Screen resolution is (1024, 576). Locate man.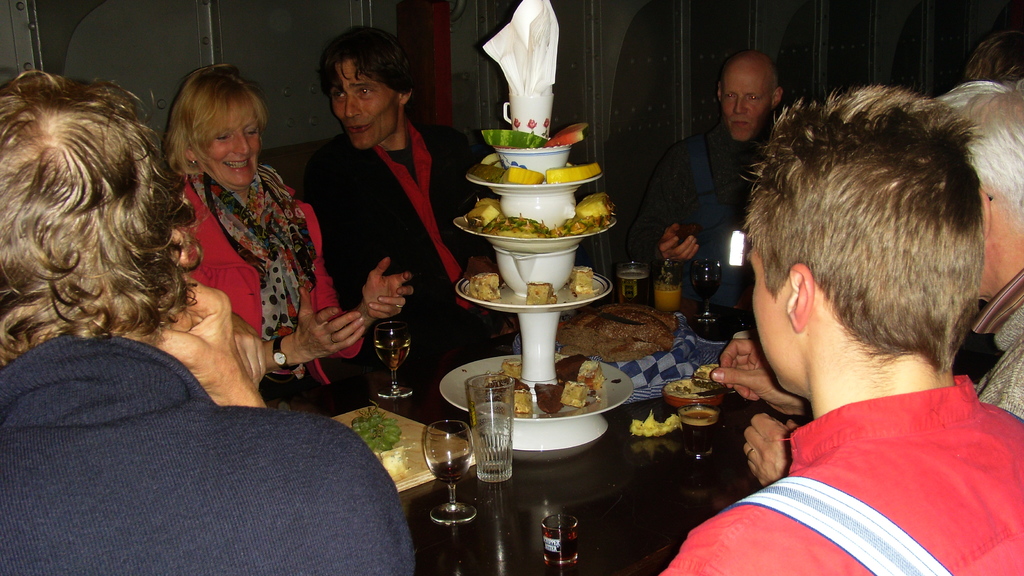
<region>643, 54, 783, 315</region>.
